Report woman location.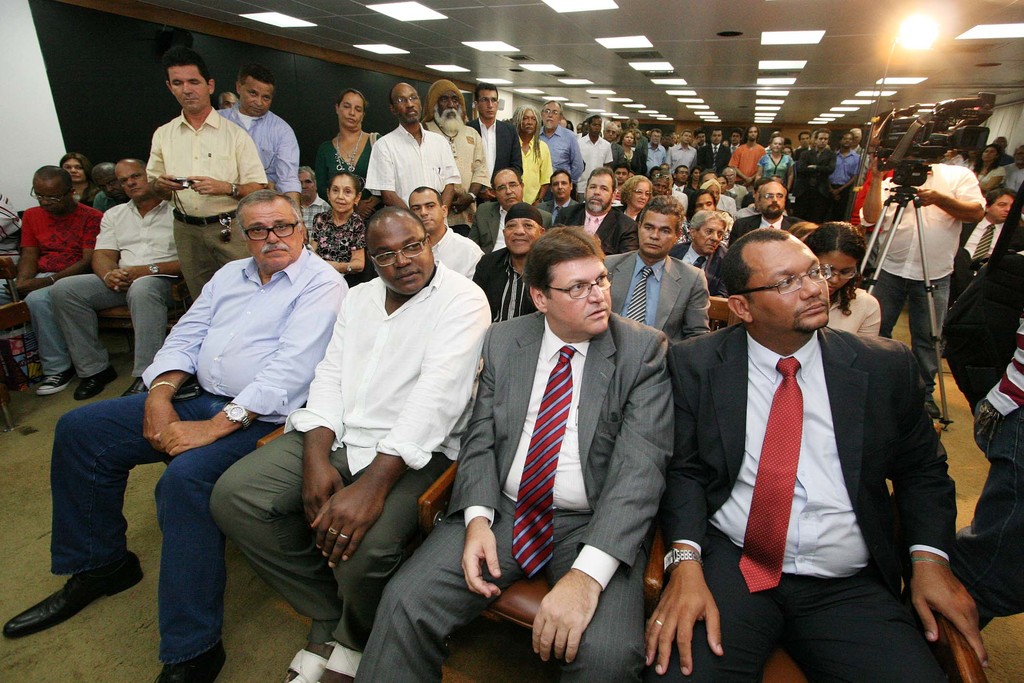
Report: detection(309, 86, 383, 203).
